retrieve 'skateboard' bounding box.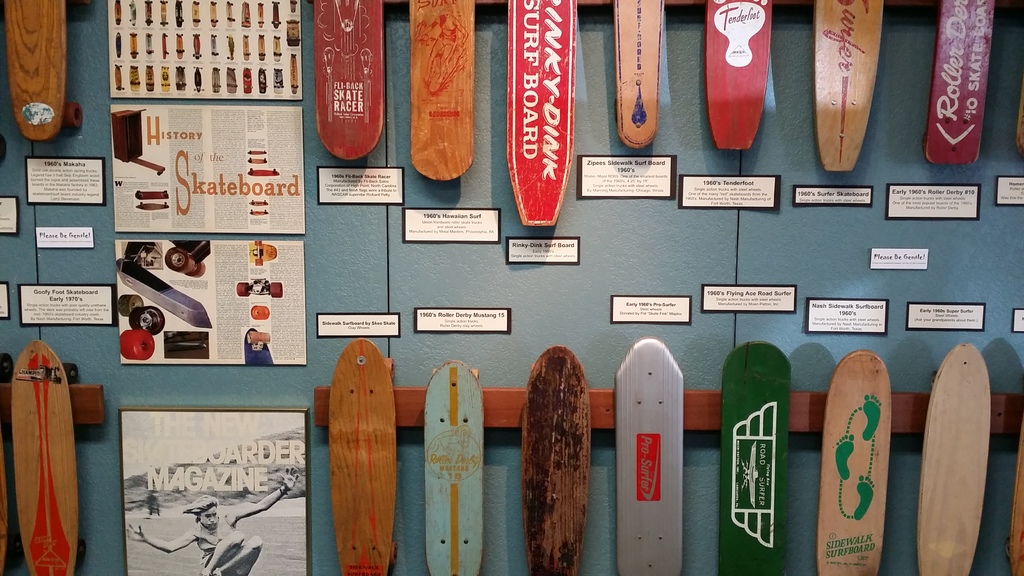
Bounding box: {"left": 819, "top": 0, "right": 886, "bottom": 168}.
